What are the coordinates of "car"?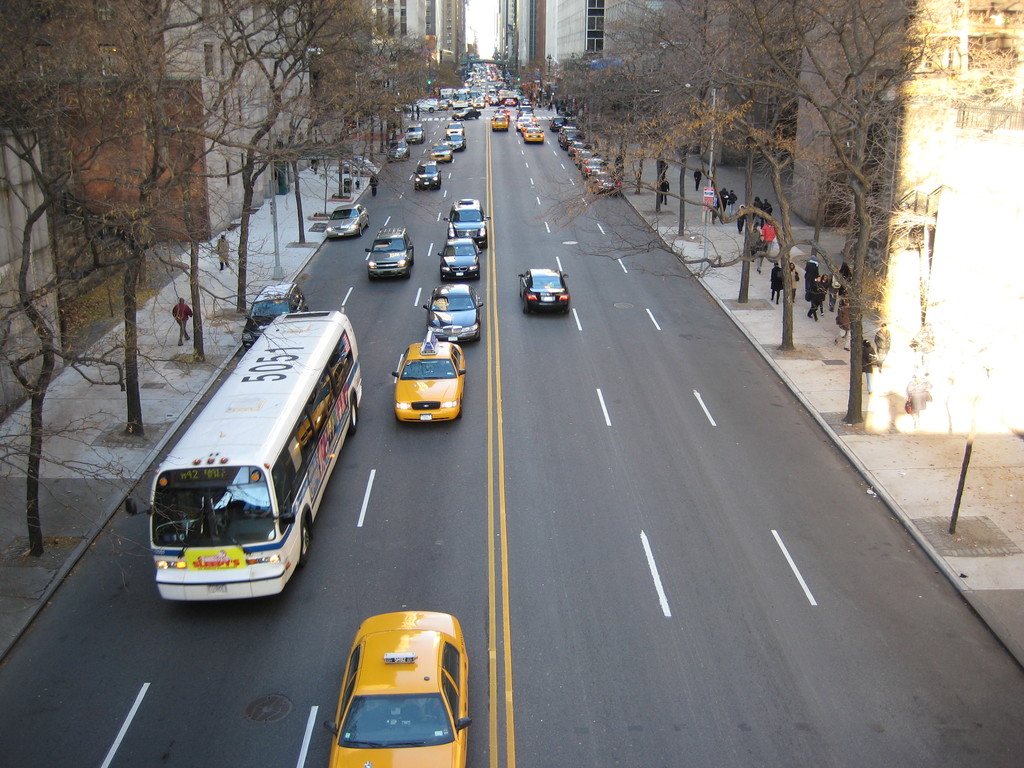
box=[447, 200, 491, 250].
